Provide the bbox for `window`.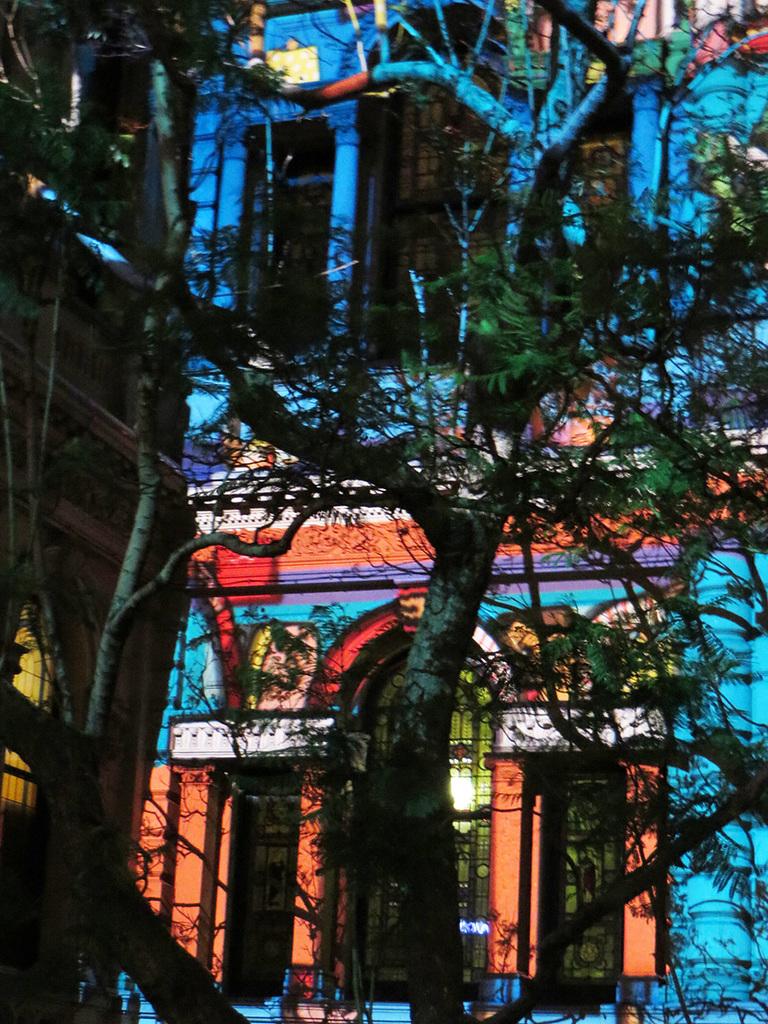
x1=219 y1=764 x2=288 y2=998.
